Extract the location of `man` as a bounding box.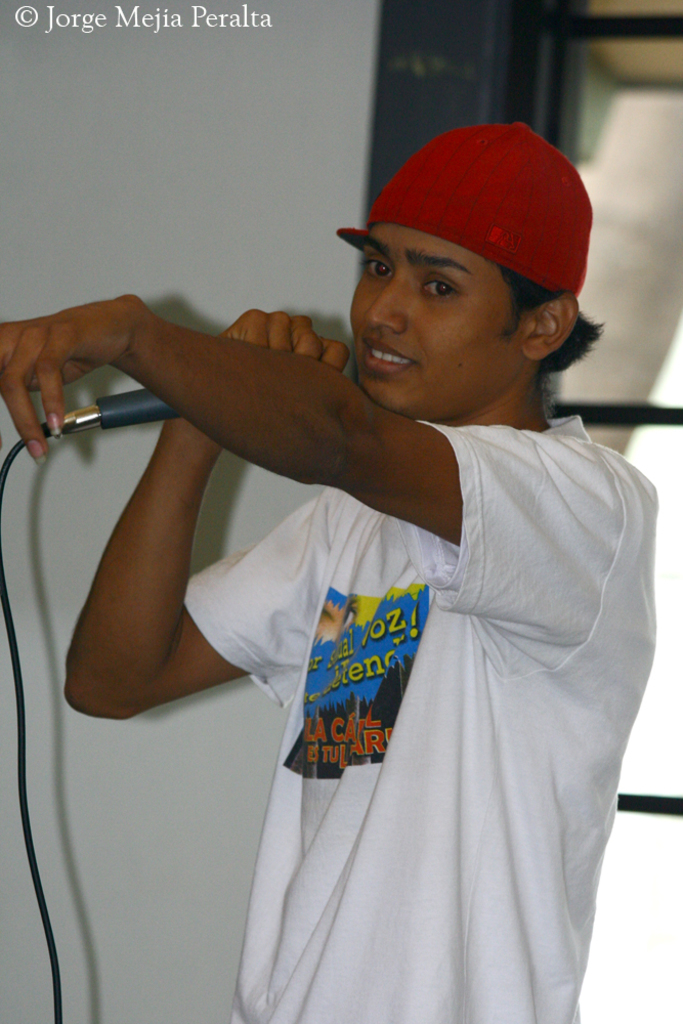
[x1=63, y1=116, x2=609, y2=1023].
